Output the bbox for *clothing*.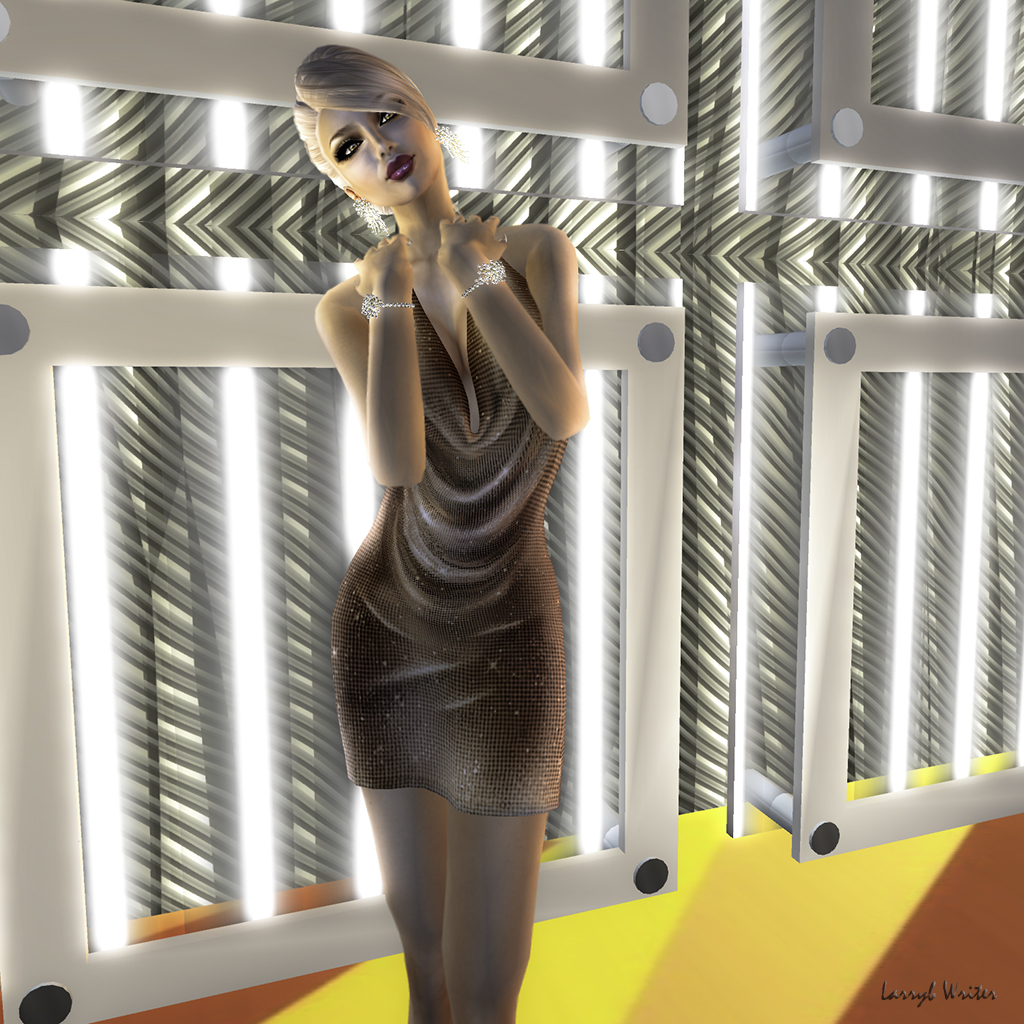
bbox(337, 260, 566, 812).
